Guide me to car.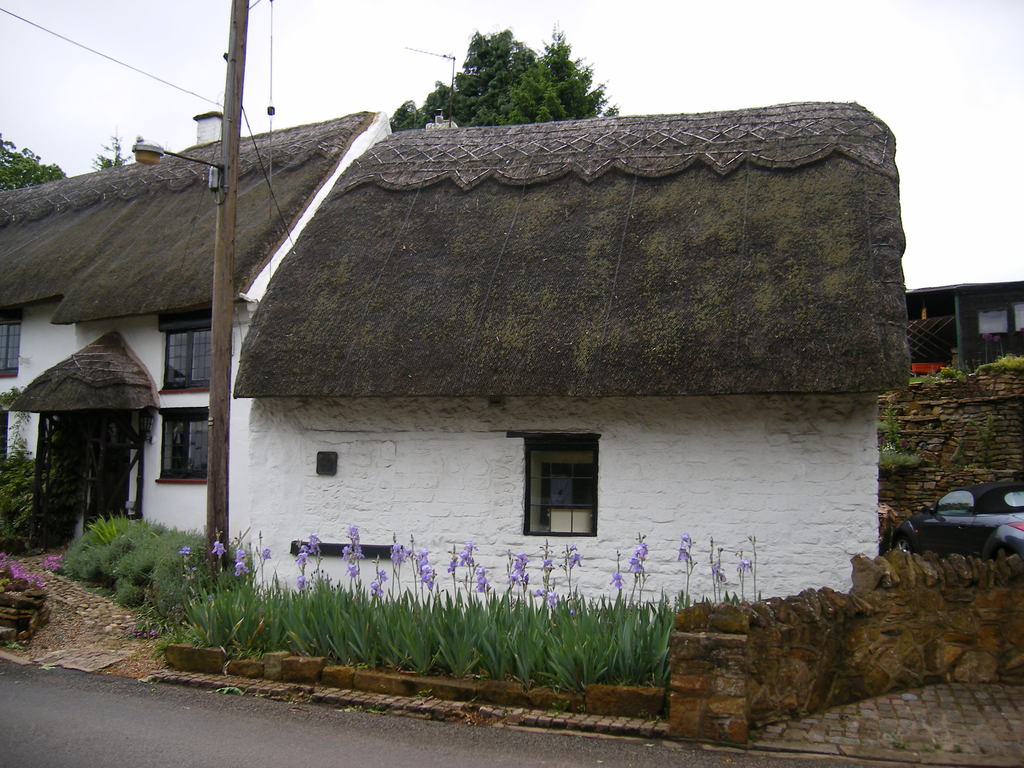
Guidance: left=890, top=478, right=1023, bottom=561.
